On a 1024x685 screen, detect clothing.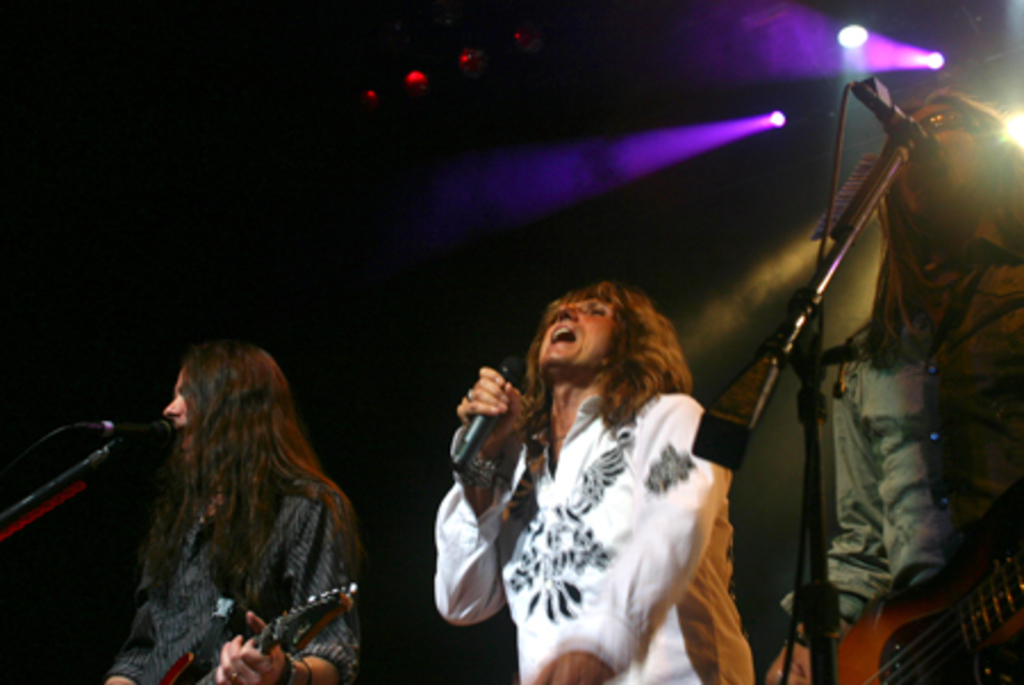
[435, 387, 758, 683].
